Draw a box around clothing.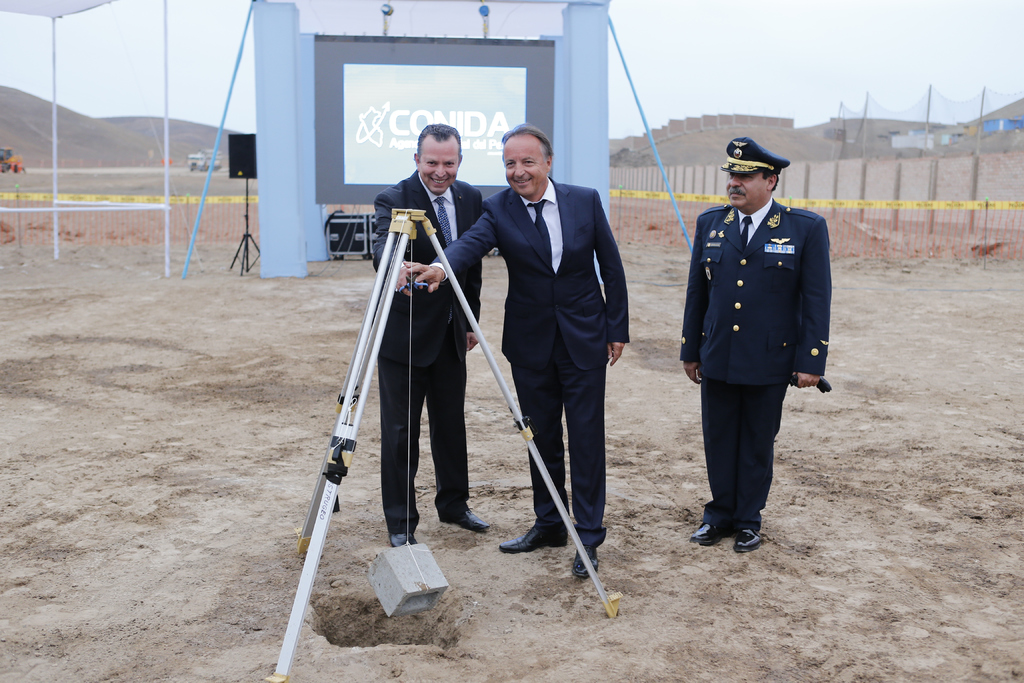
l=682, t=171, r=834, b=516.
